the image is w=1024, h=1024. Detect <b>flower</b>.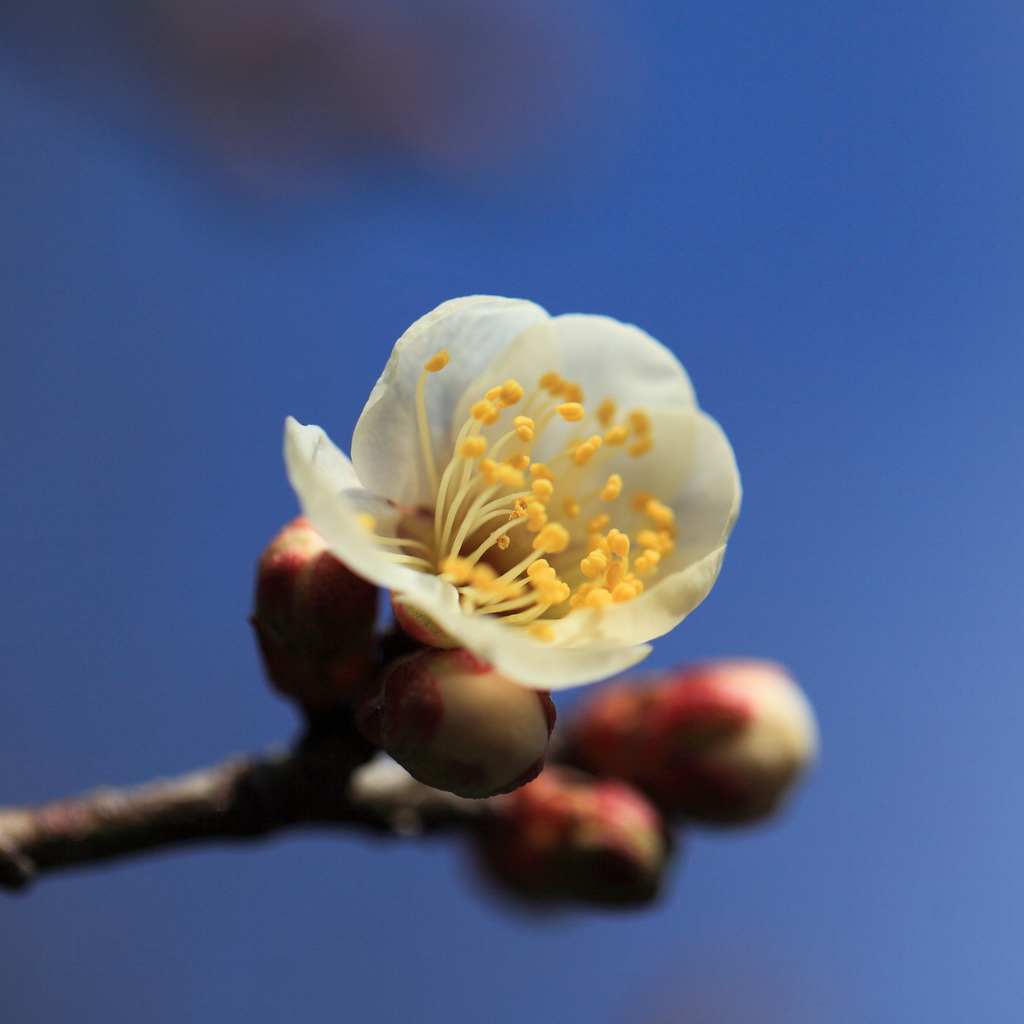
Detection: (x1=177, y1=234, x2=788, y2=877).
